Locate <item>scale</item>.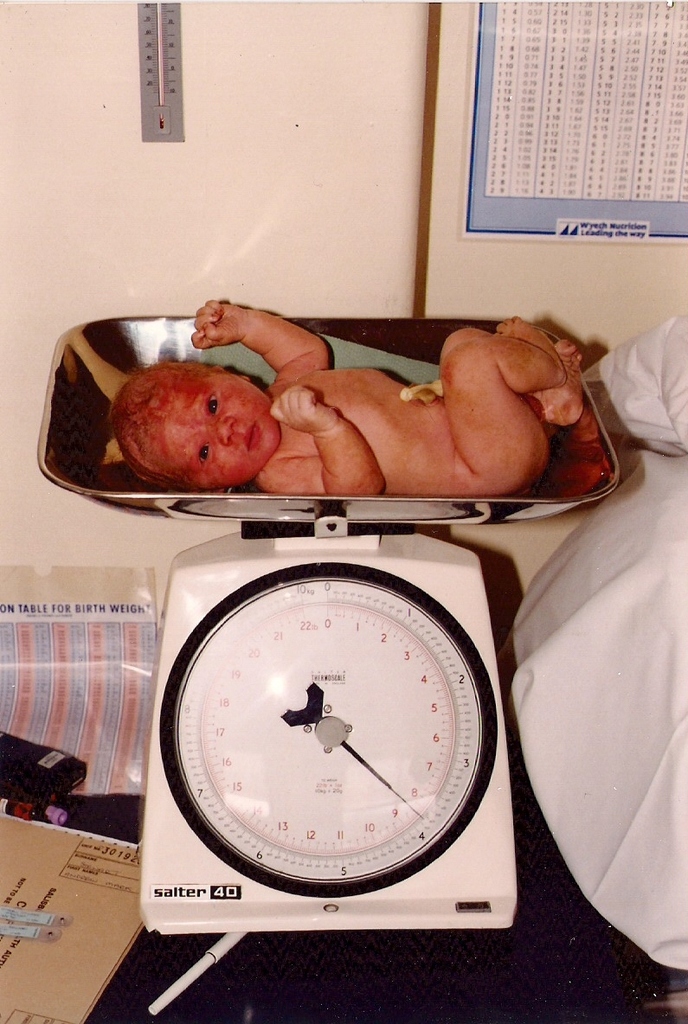
Bounding box: (42,315,617,930).
